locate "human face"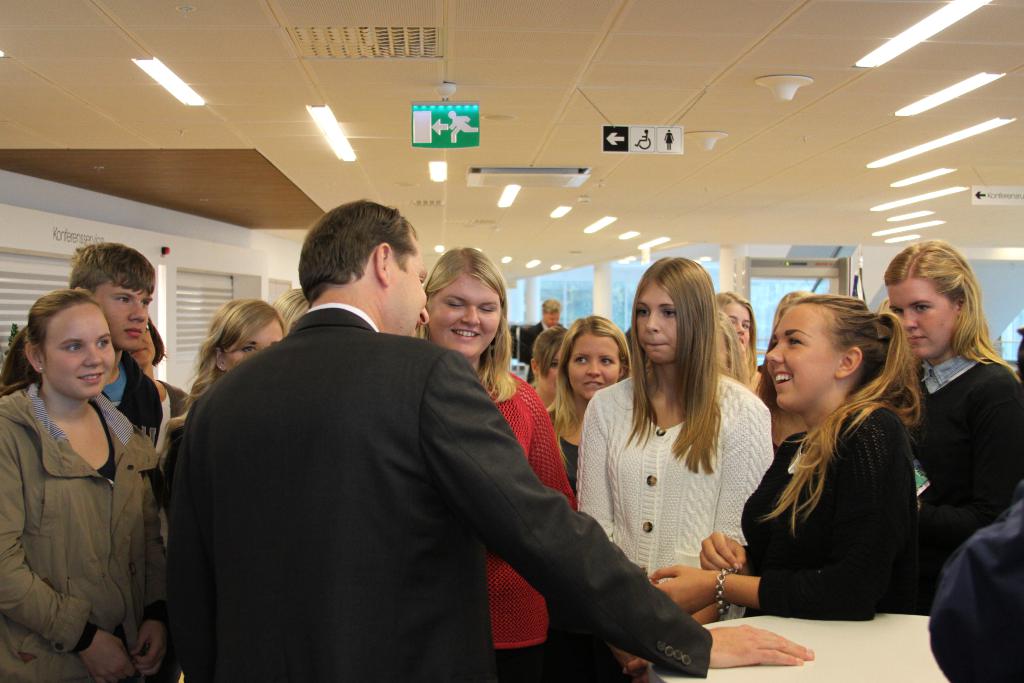
769/309/838/409
